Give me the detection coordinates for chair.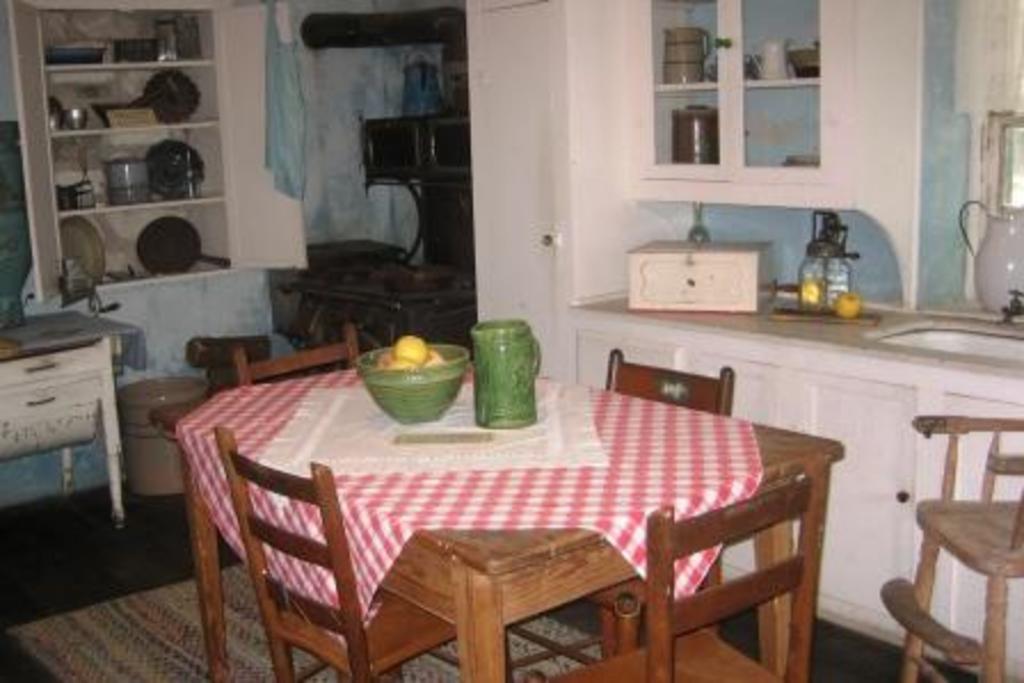
[551,480,811,681].
